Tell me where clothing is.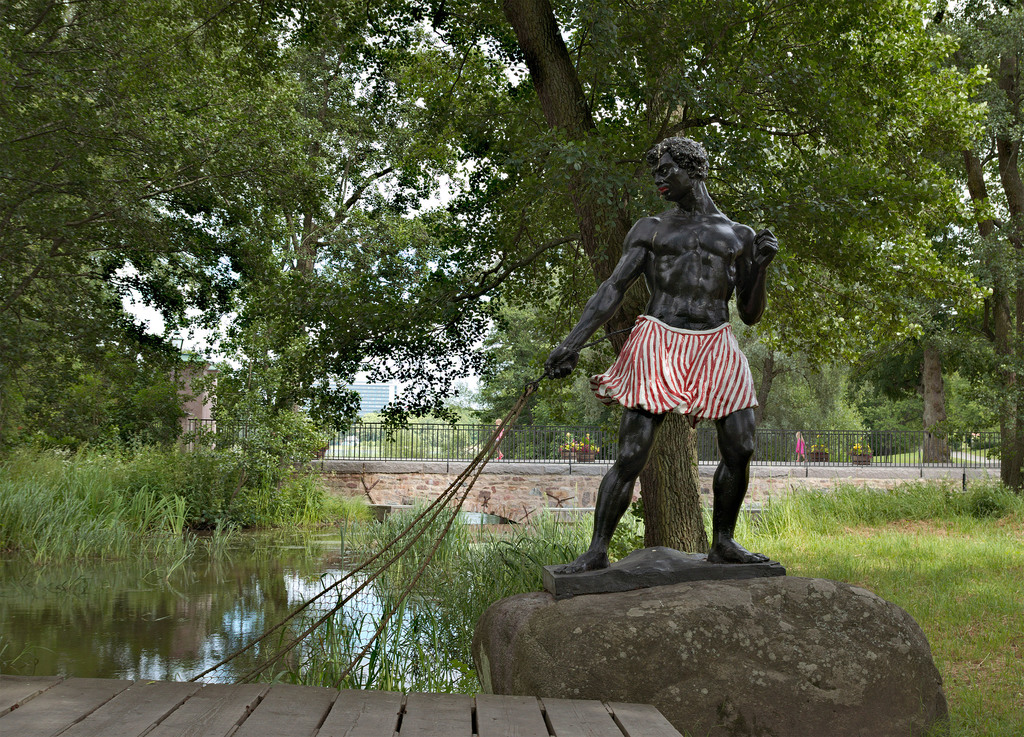
clothing is at box=[584, 321, 763, 434].
